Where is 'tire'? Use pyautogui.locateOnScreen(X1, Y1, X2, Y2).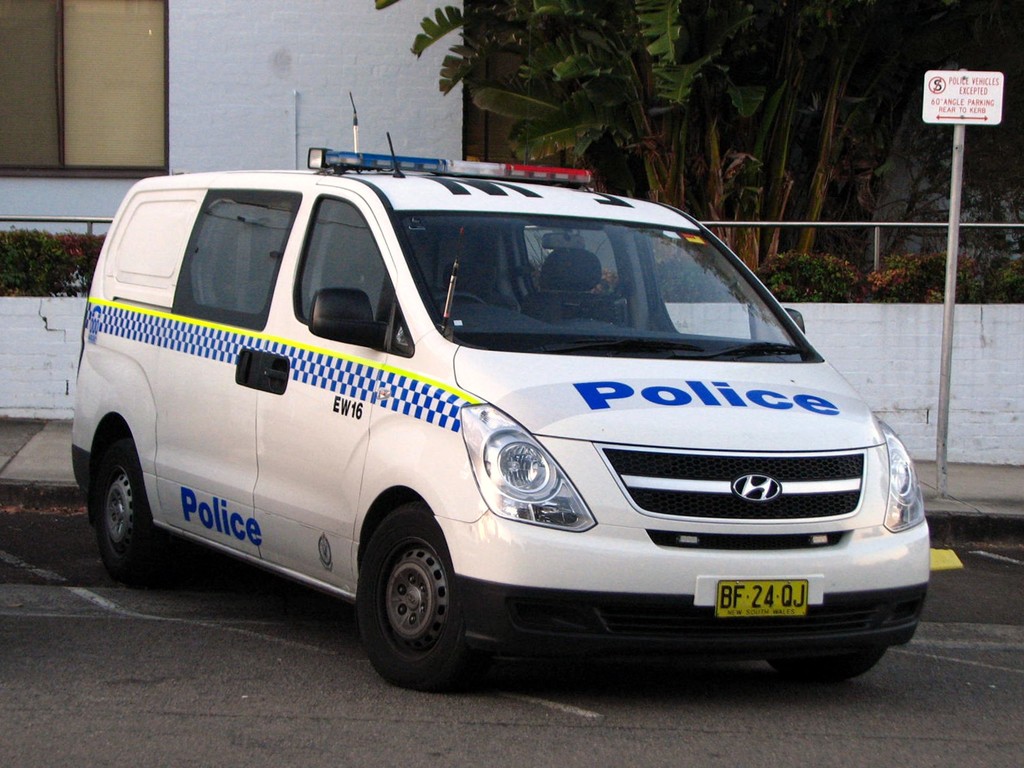
pyautogui.locateOnScreen(83, 435, 157, 590).
